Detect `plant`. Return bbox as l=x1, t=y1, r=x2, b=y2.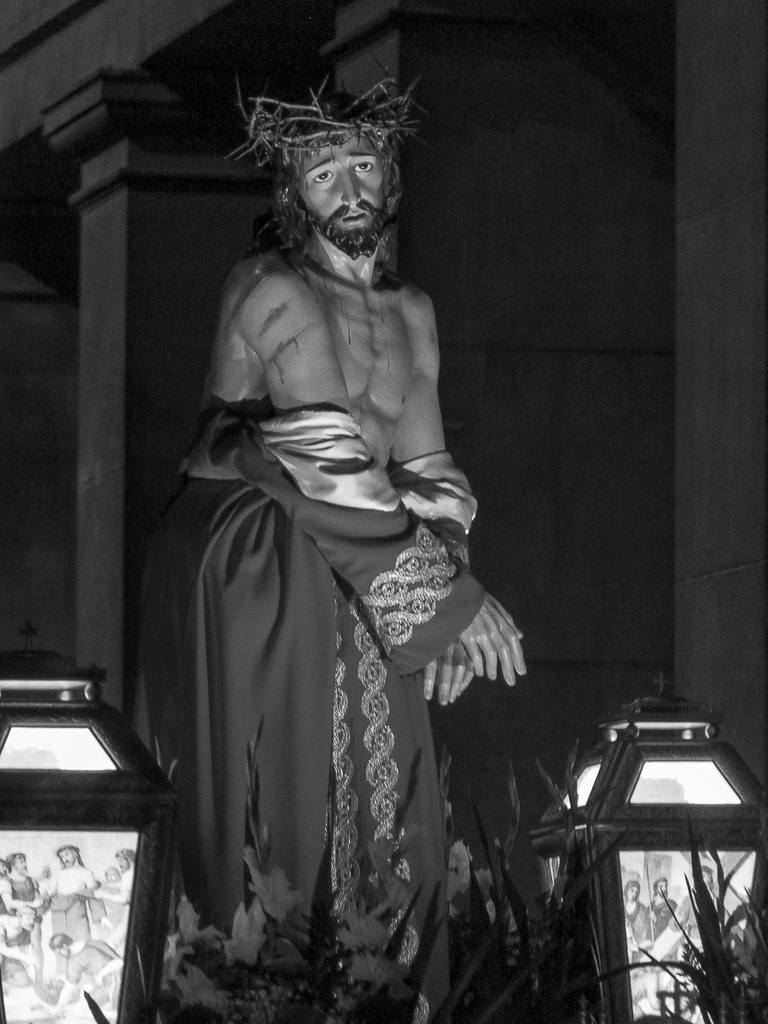
l=381, t=732, r=555, b=1023.
